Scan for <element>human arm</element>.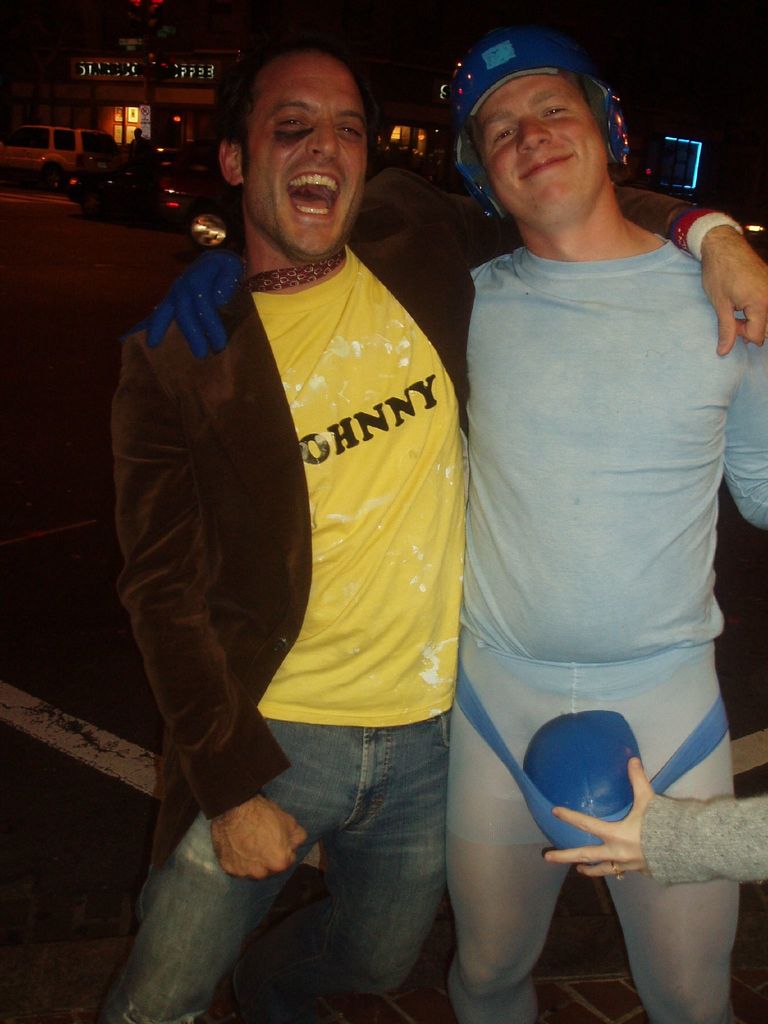
Scan result: bbox=[112, 346, 305, 873].
